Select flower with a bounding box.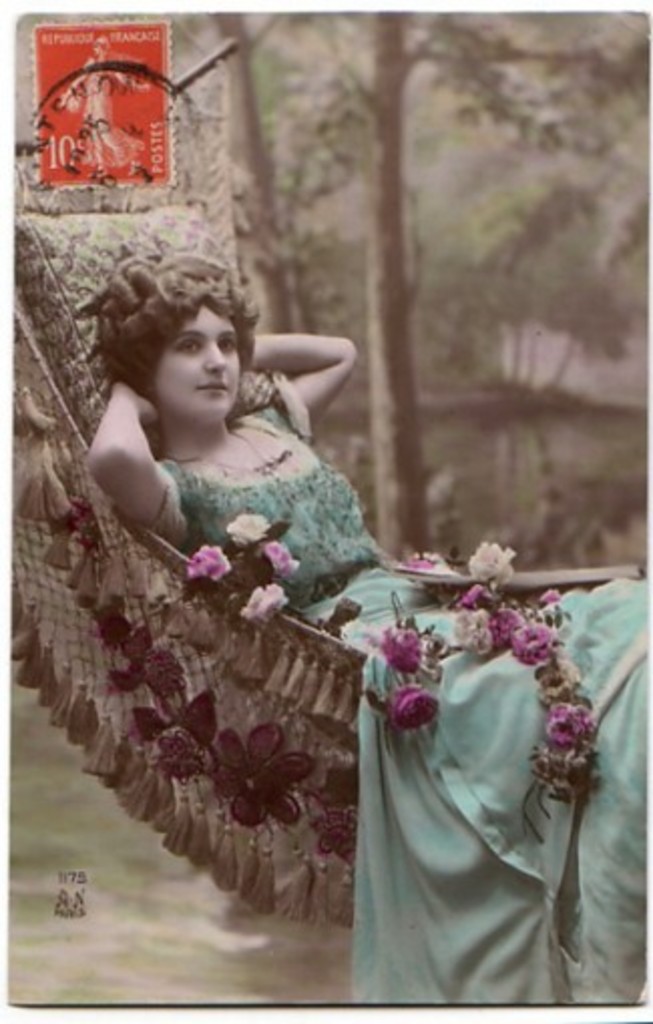
<region>189, 546, 227, 578</region>.
